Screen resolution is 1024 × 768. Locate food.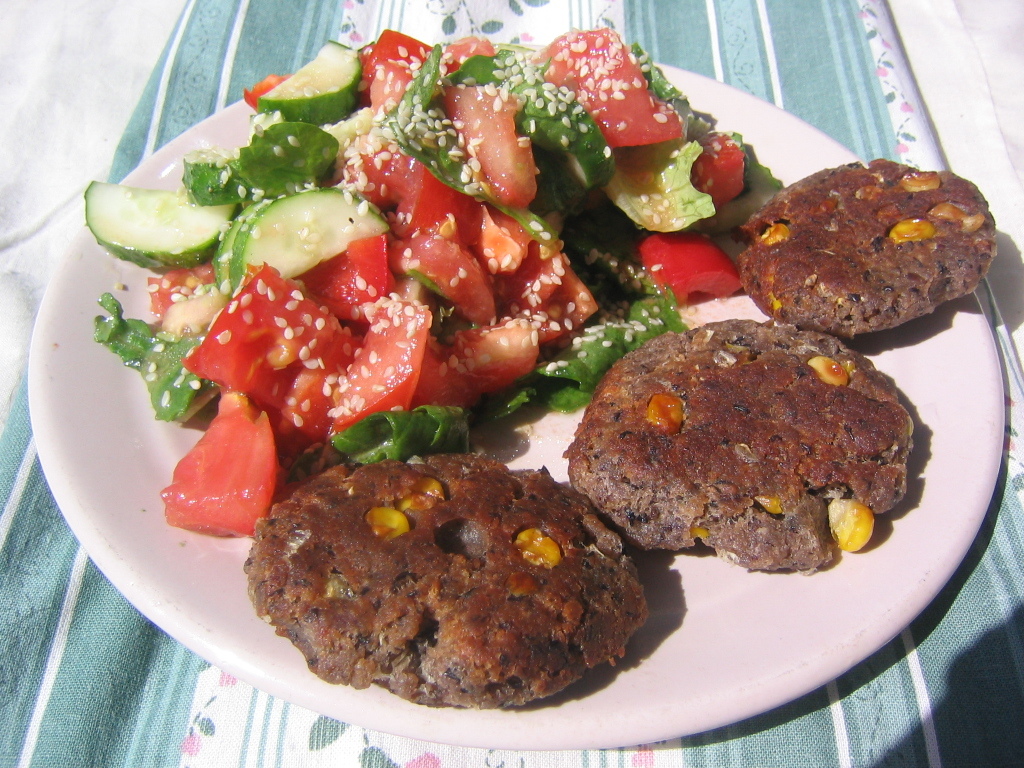
crop(739, 155, 997, 337).
